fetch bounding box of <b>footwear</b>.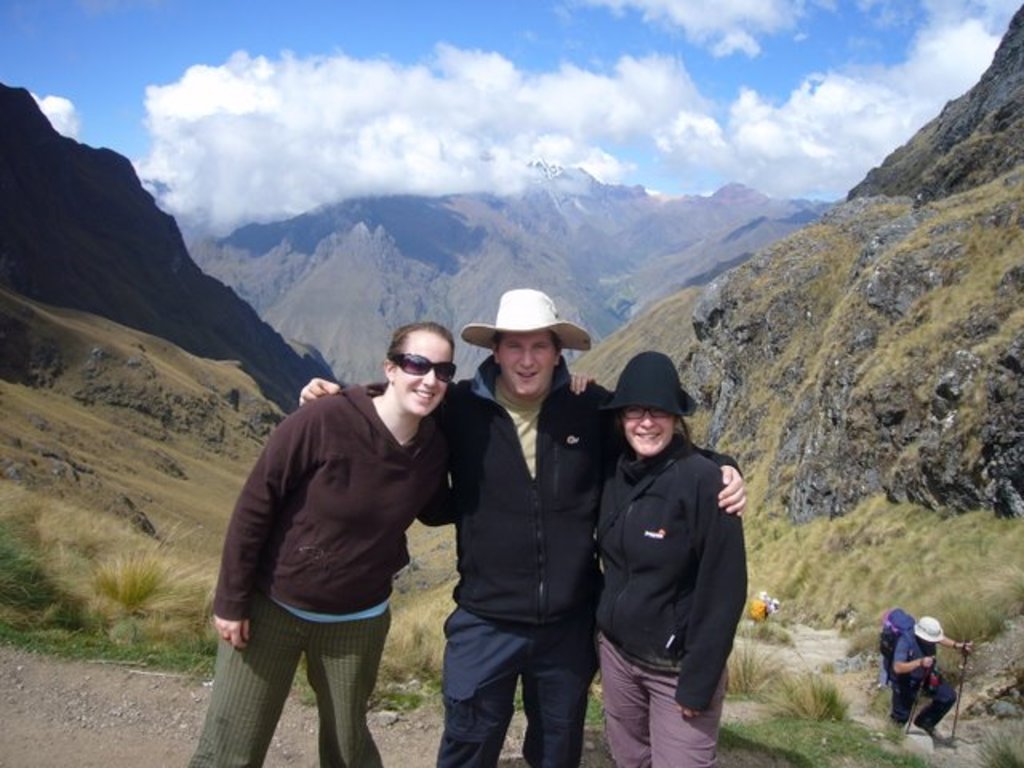
Bbox: <region>885, 715, 906, 739</region>.
